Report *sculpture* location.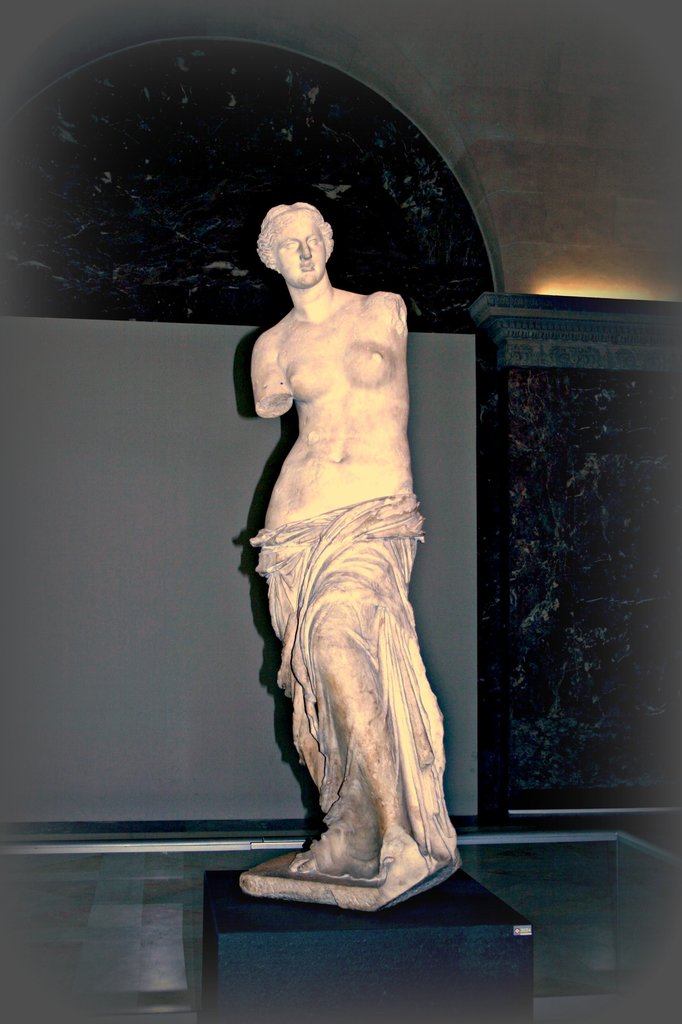
Report: [225, 179, 468, 920].
